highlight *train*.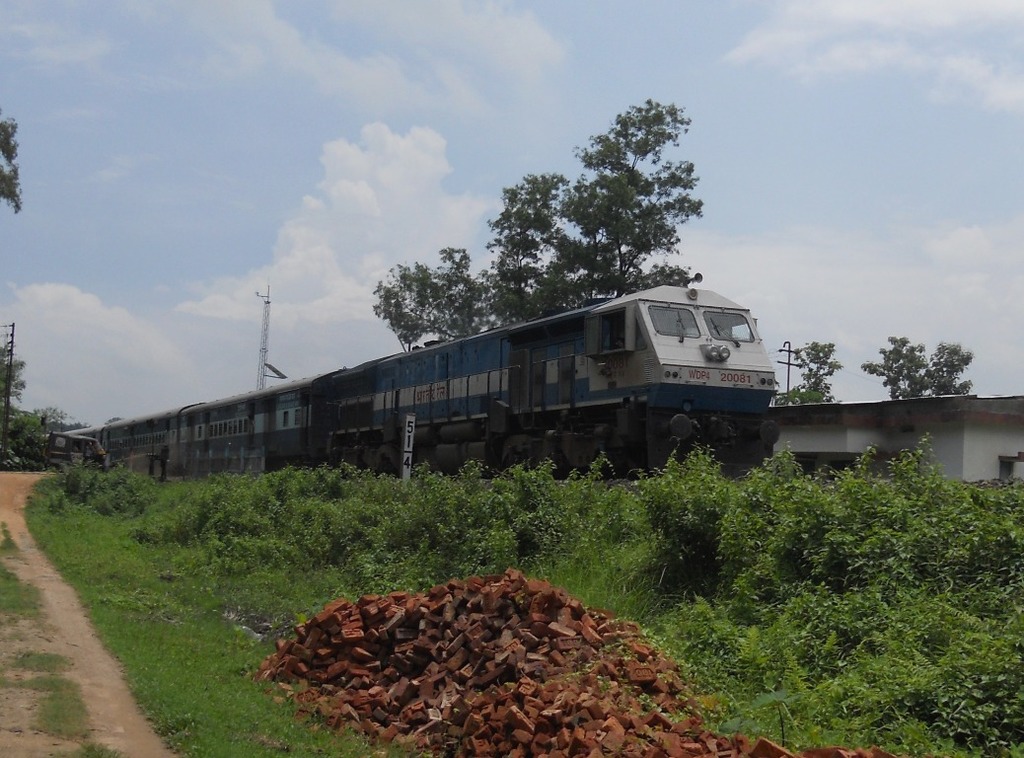
Highlighted region: Rect(46, 272, 777, 484).
